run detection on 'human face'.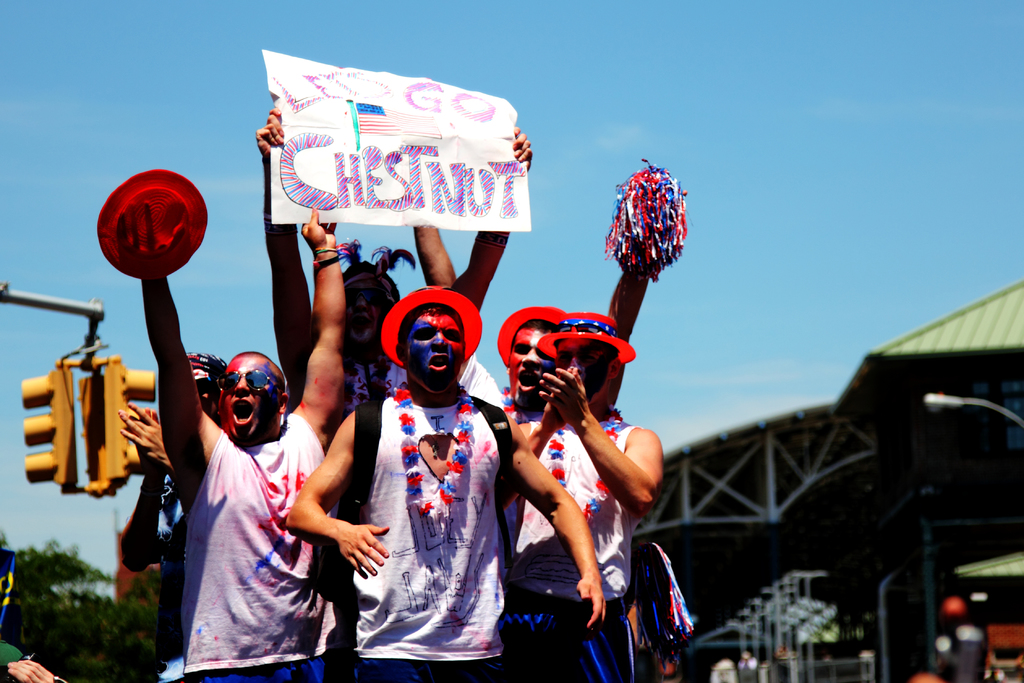
Result: {"x1": 406, "y1": 315, "x2": 460, "y2": 388}.
